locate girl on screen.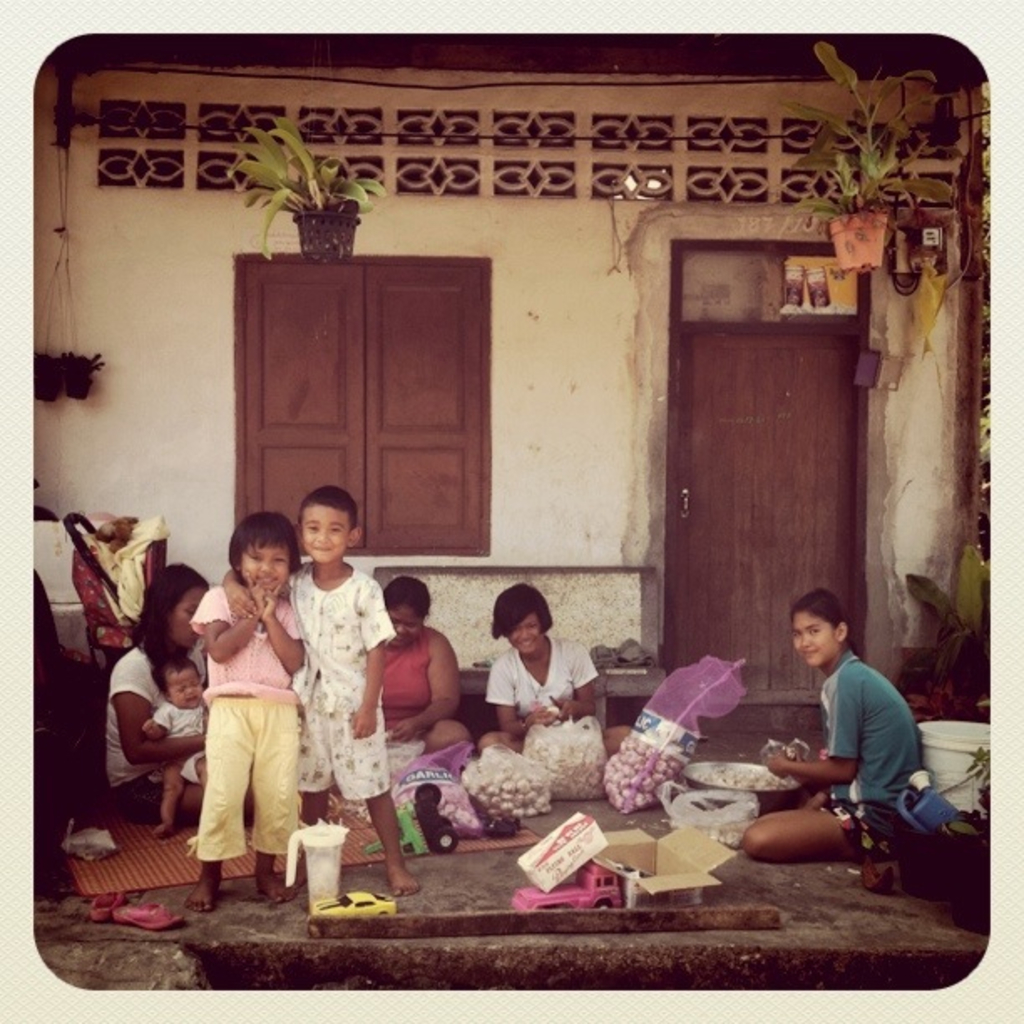
On screen at <region>142, 656, 216, 832</region>.
